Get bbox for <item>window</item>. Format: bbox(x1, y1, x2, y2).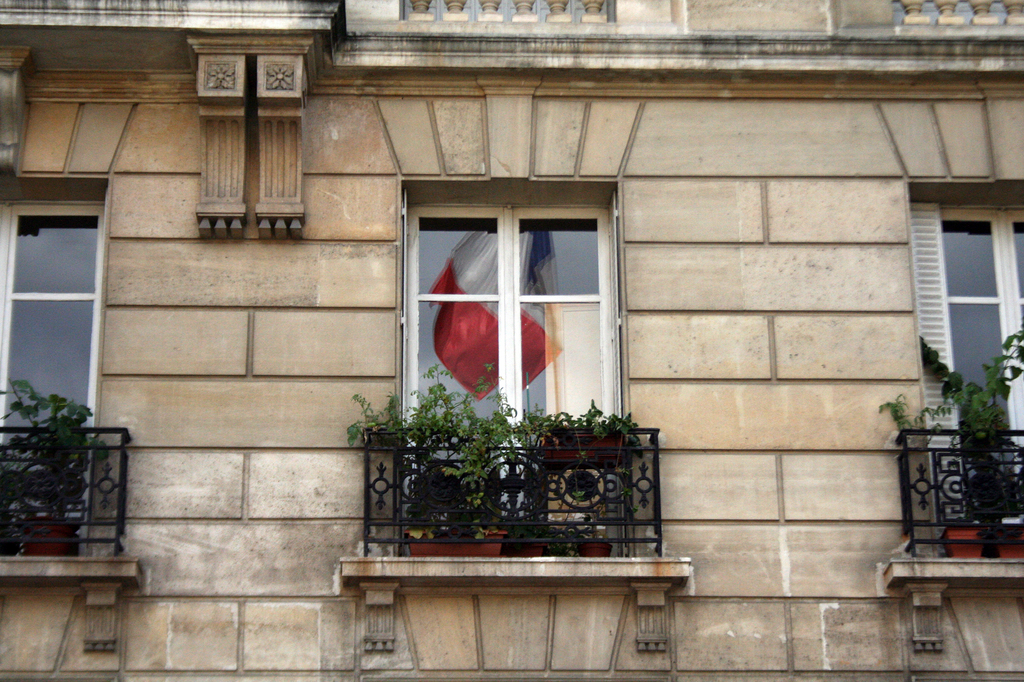
bbox(905, 180, 1023, 524).
